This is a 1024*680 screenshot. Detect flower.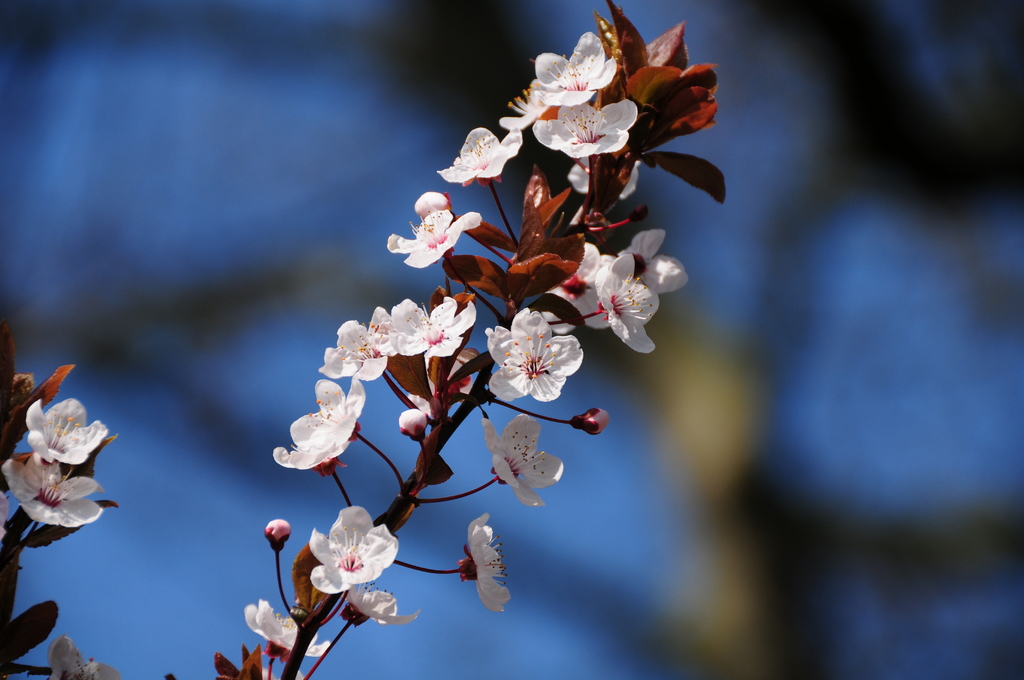
<region>323, 308, 394, 376</region>.
